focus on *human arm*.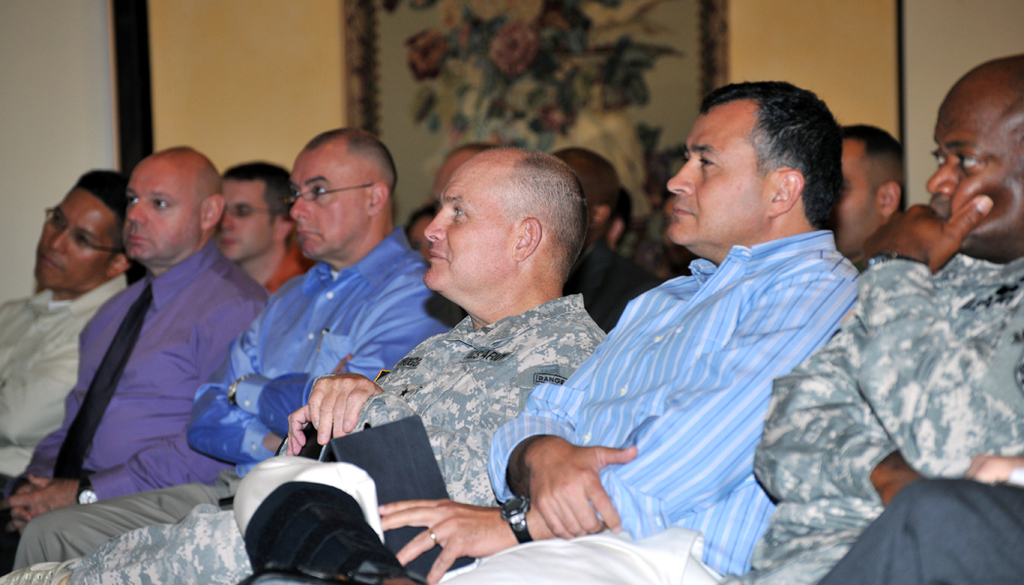
Focused at bbox=[844, 190, 1023, 495].
